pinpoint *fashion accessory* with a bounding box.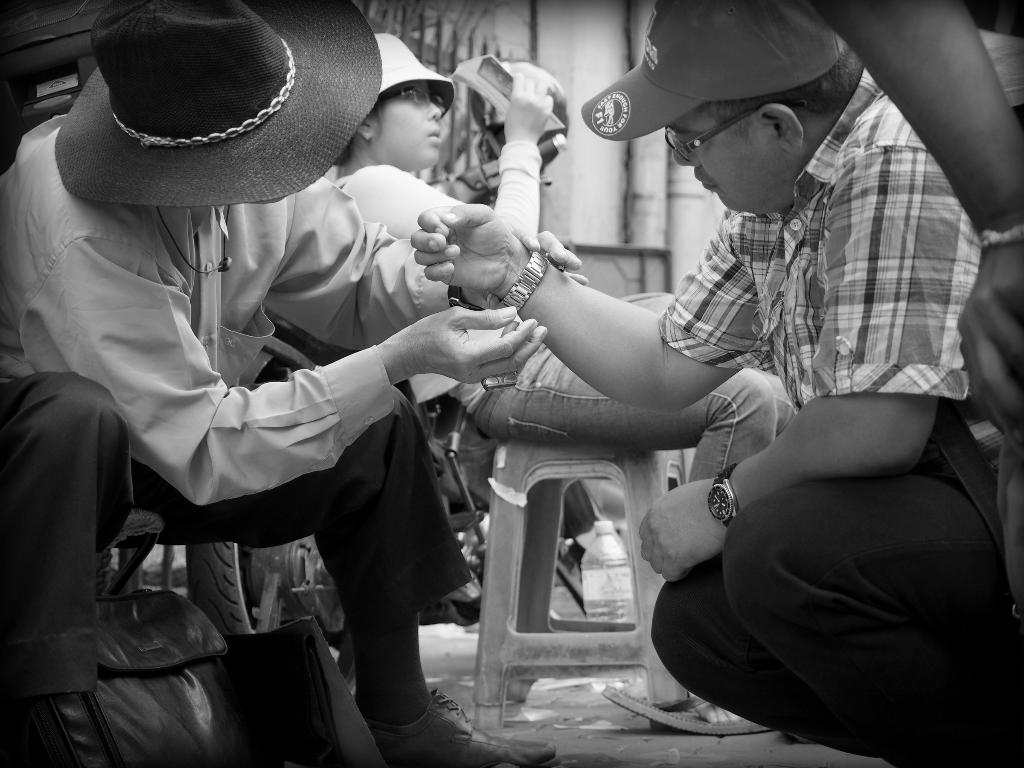
locate(335, 28, 456, 163).
